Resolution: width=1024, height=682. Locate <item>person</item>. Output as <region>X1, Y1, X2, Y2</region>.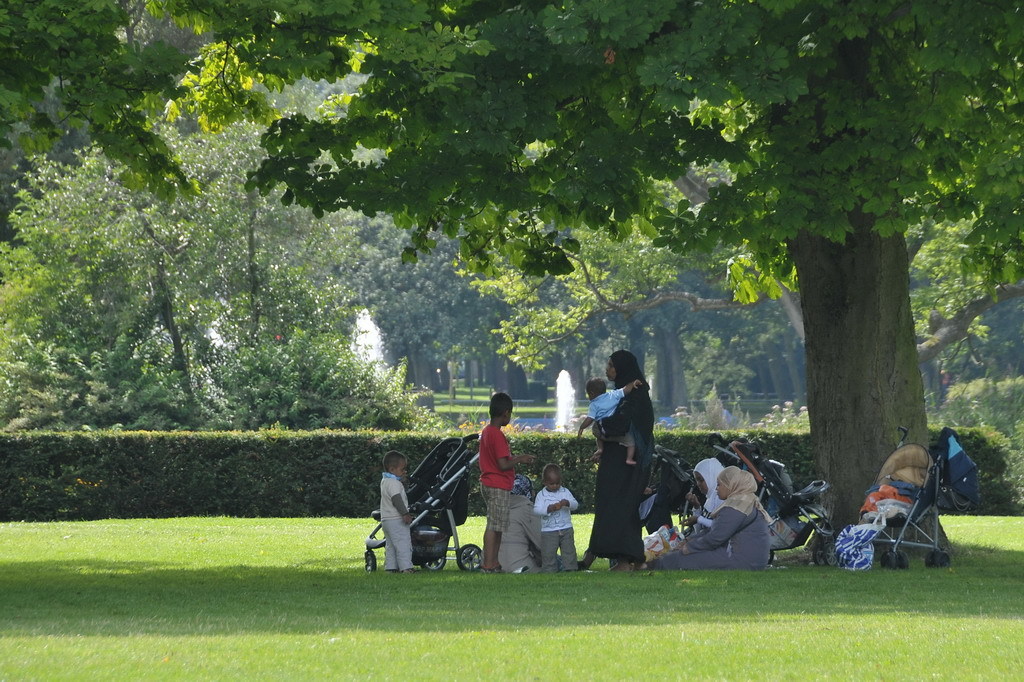
<region>584, 349, 656, 560</region>.
